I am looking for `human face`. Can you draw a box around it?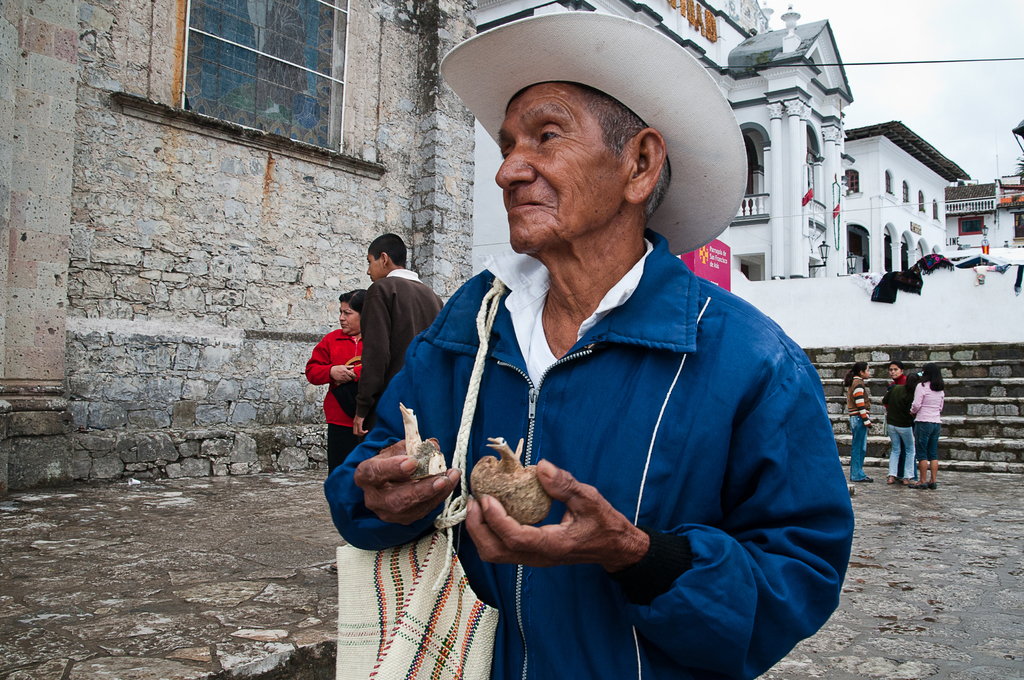
Sure, the bounding box is 493/86/634/252.
